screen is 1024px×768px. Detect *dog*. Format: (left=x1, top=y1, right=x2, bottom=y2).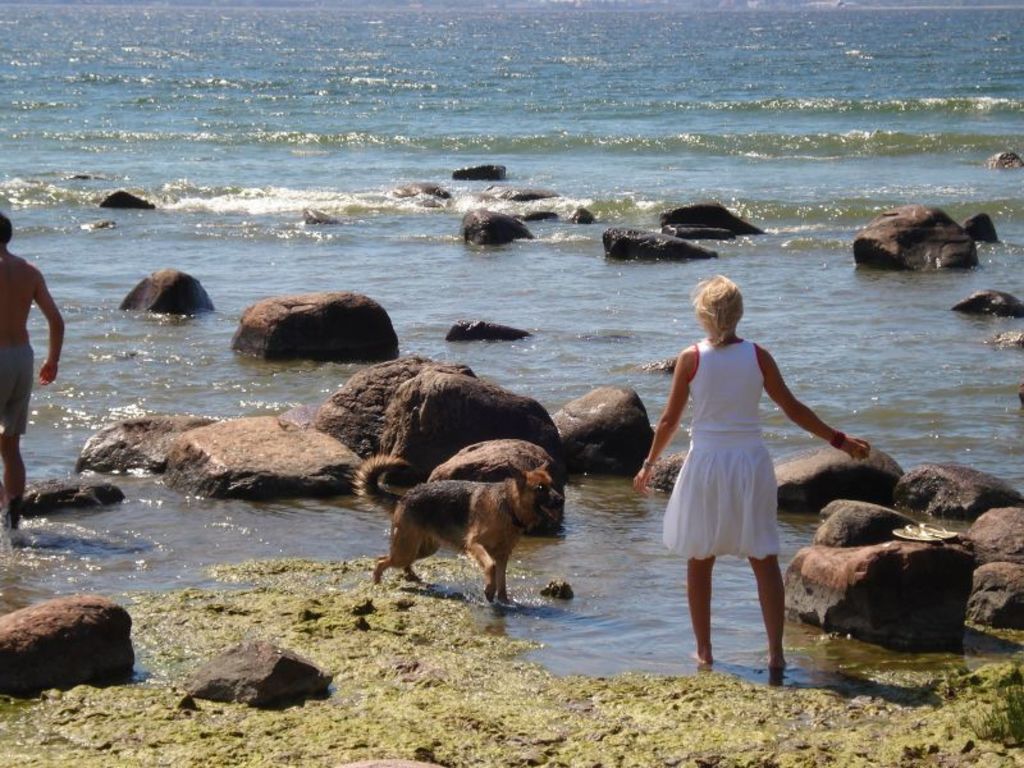
(left=349, top=457, right=567, bottom=612).
